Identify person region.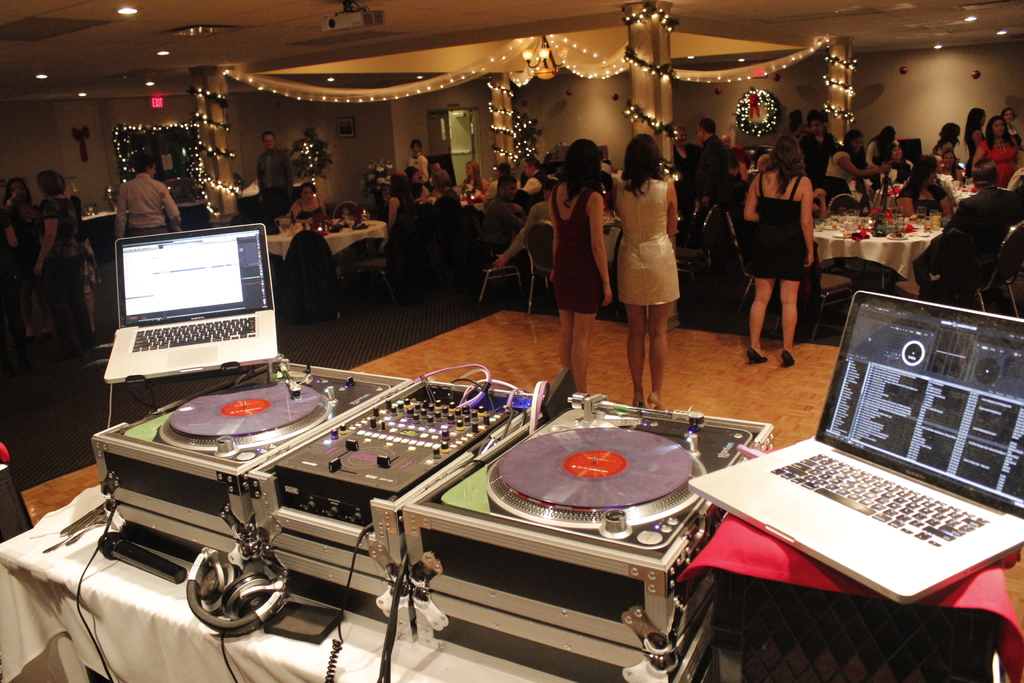
Region: (113,147,192,241).
